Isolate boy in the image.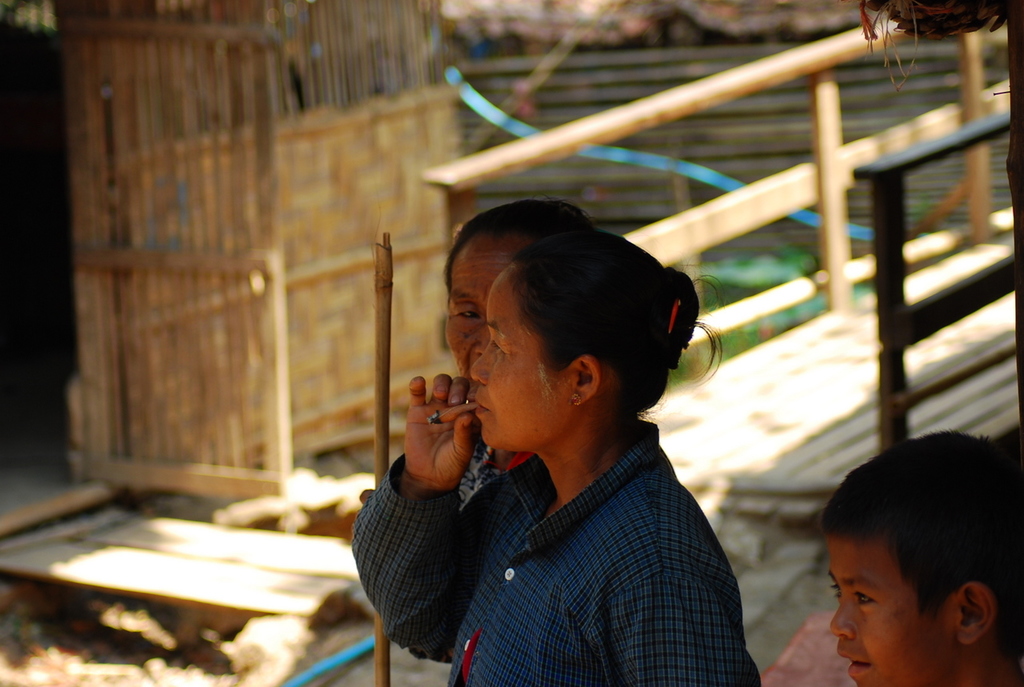
Isolated region: detection(843, 429, 1023, 686).
